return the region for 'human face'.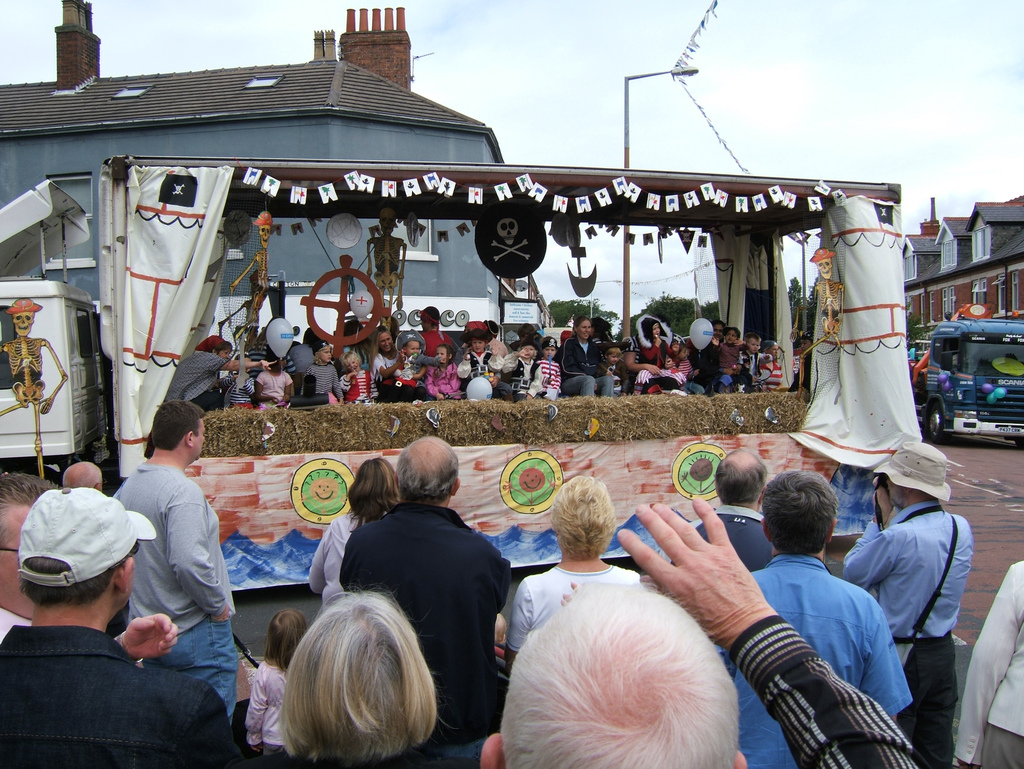
711, 325, 722, 340.
